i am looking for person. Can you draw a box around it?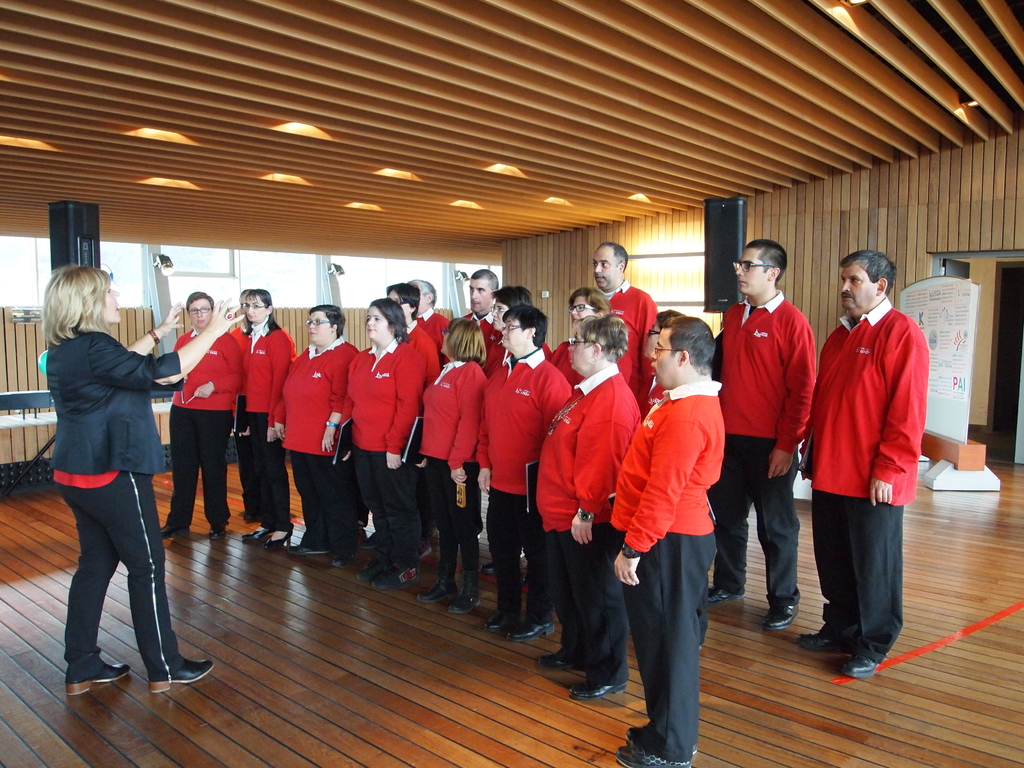
Sure, the bounding box is x1=413 y1=316 x2=490 y2=621.
